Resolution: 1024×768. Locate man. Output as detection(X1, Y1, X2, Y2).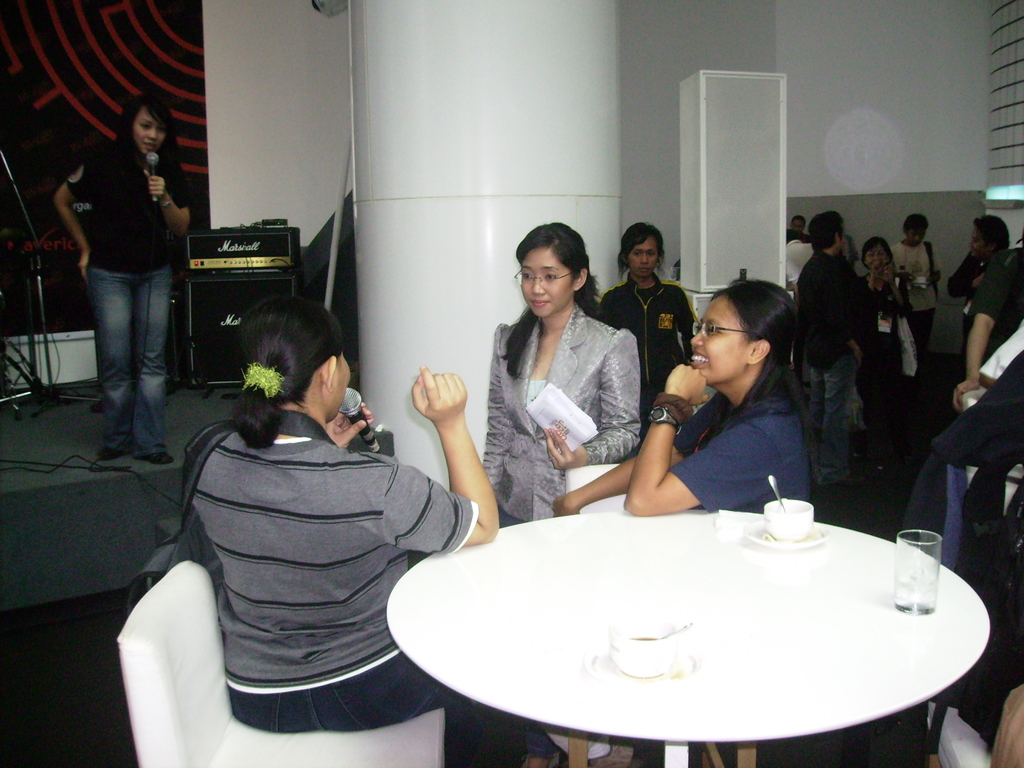
detection(947, 211, 1014, 362).
